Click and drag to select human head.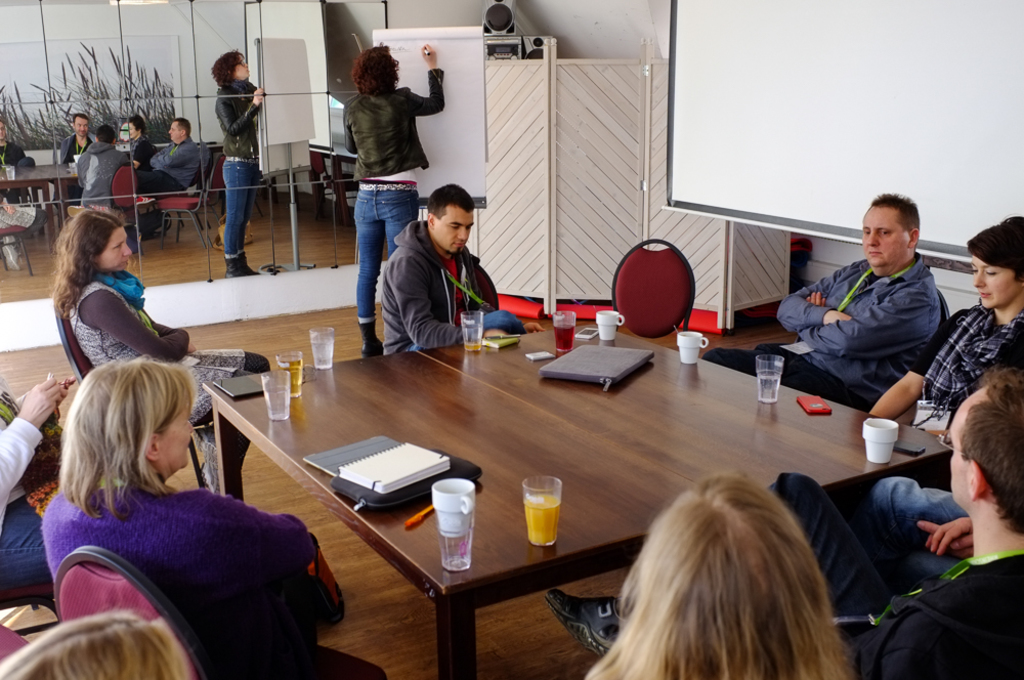
Selection: x1=58, y1=355, x2=195, y2=515.
